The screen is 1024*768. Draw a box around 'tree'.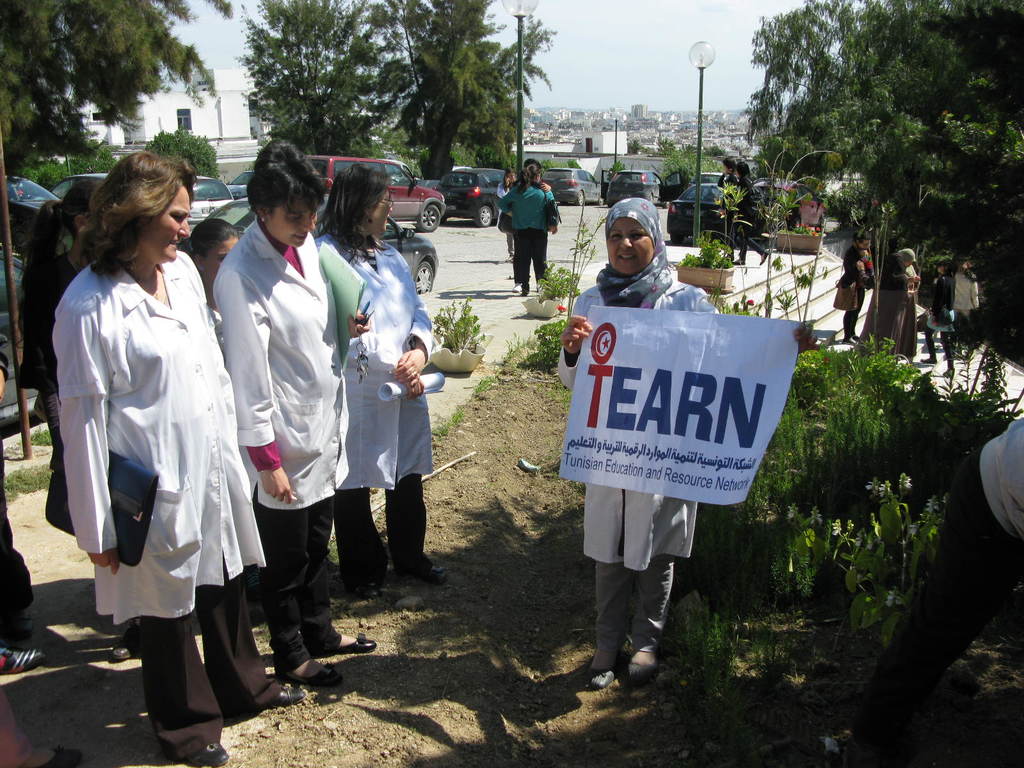
(735, 7, 1009, 312).
